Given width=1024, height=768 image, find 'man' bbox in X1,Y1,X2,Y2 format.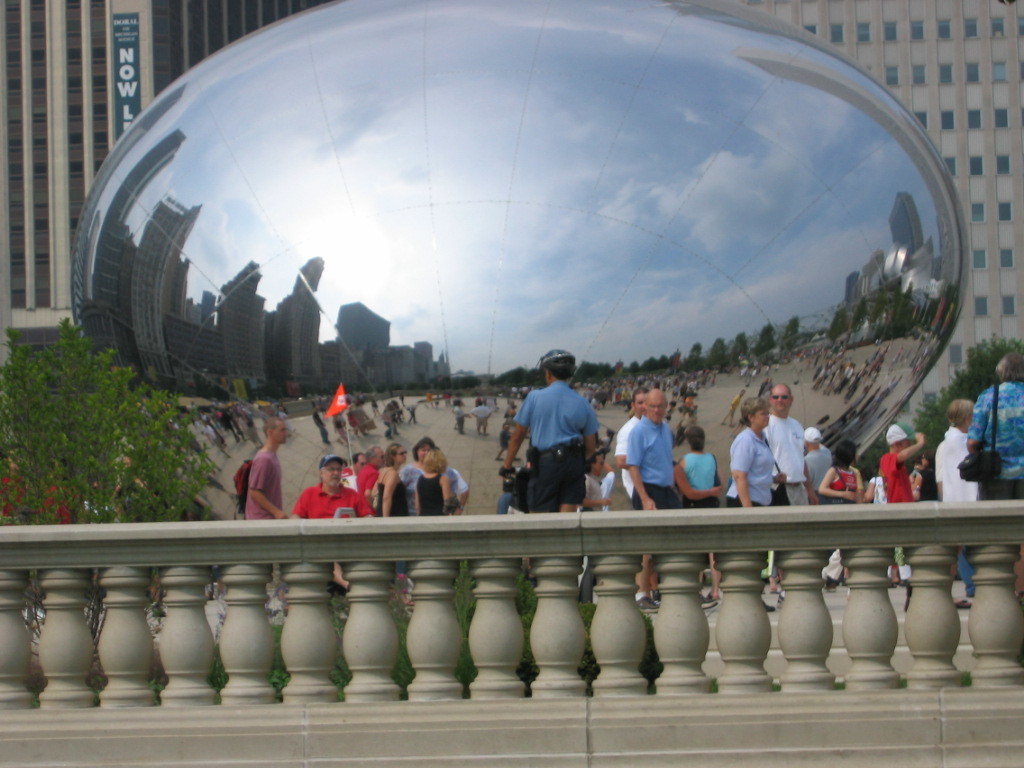
288,454,379,597.
